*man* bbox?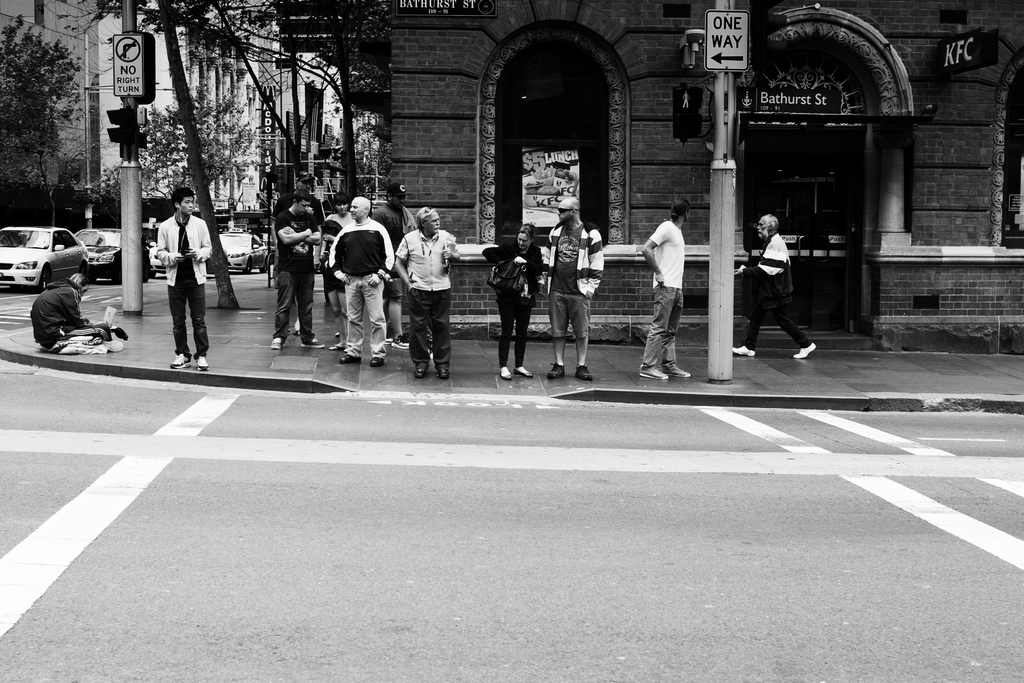
x1=636, y1=201, x2=687, y2=374
